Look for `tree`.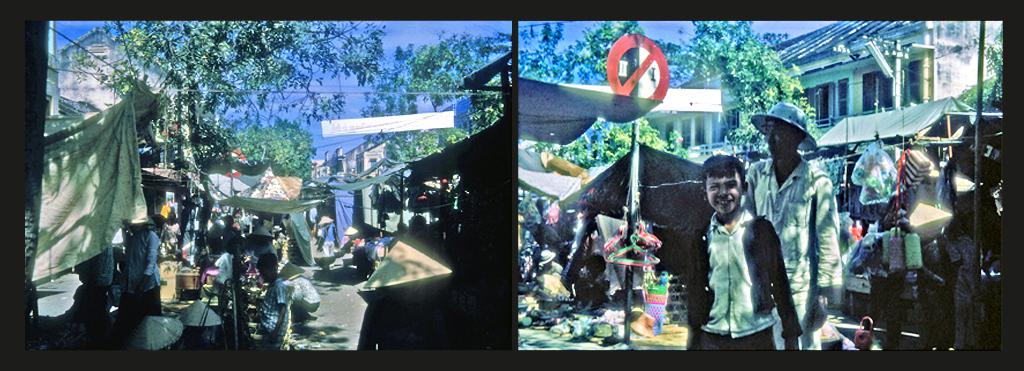
Found: [382, 125, 473, 166].
